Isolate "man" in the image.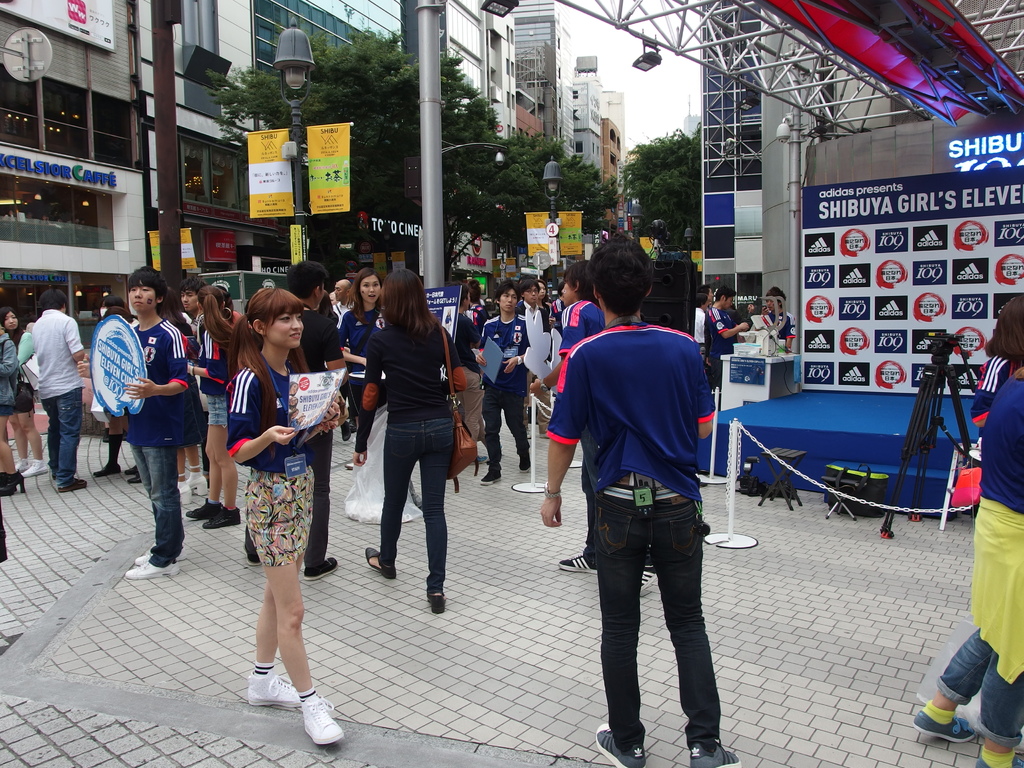
Isolated region: x1=708, y1=283, x2=748, y2=377.
